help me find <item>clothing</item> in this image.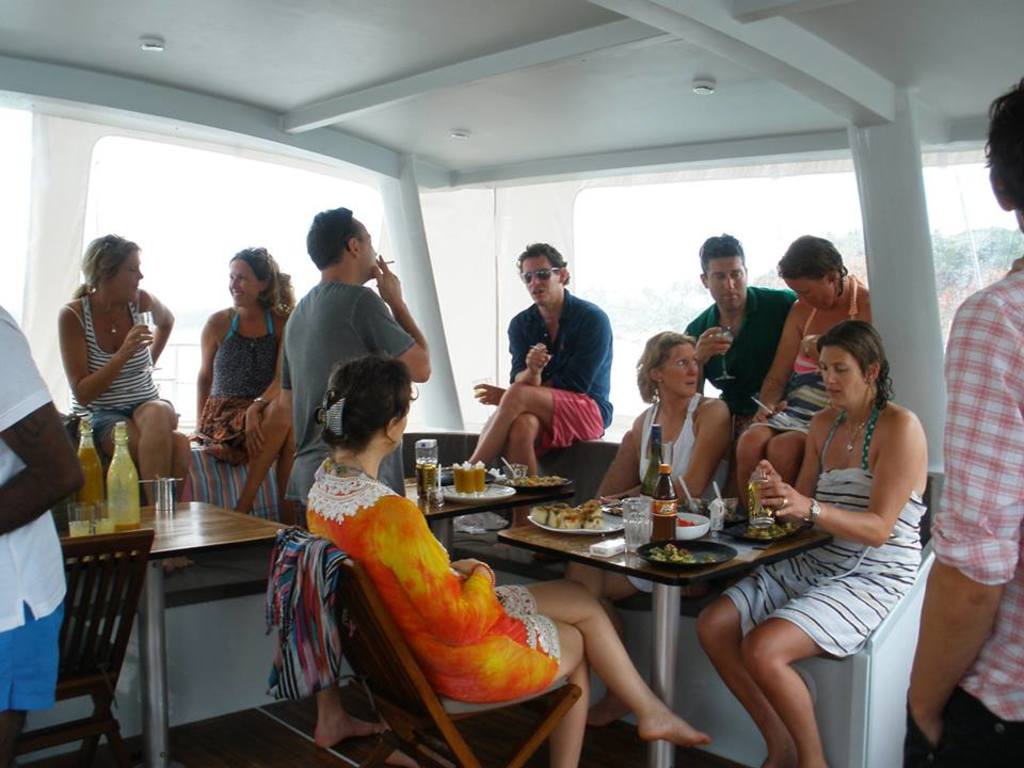
Found it: 503,313,608,459.
